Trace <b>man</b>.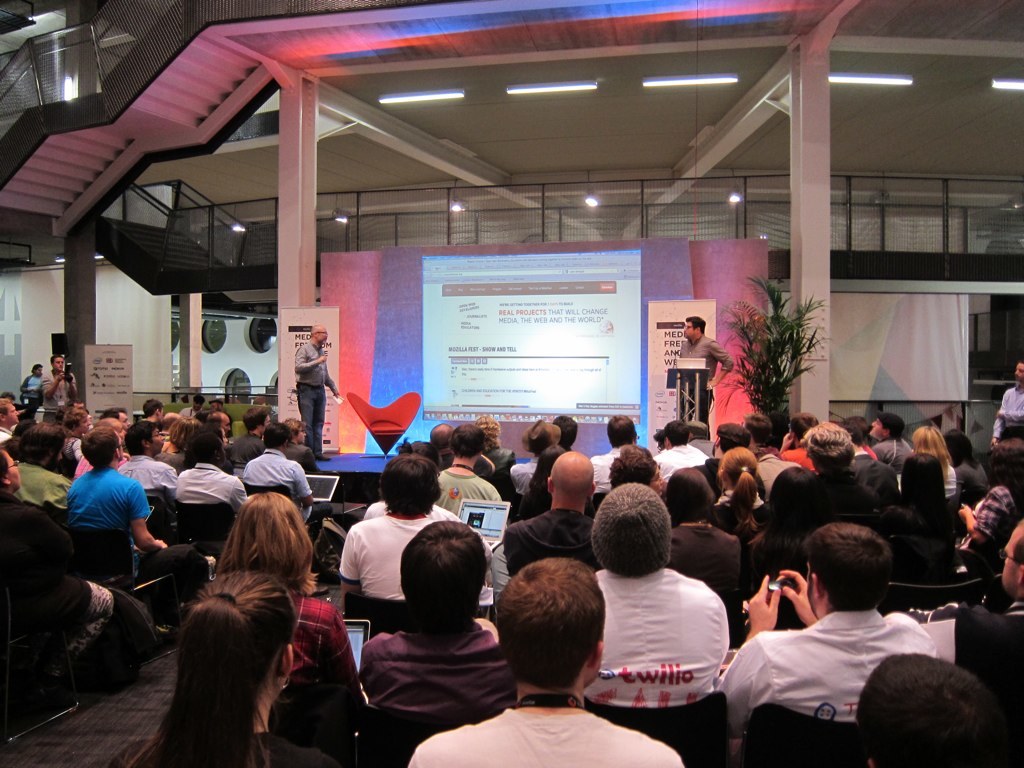
Traced to 708/518/941/744.
